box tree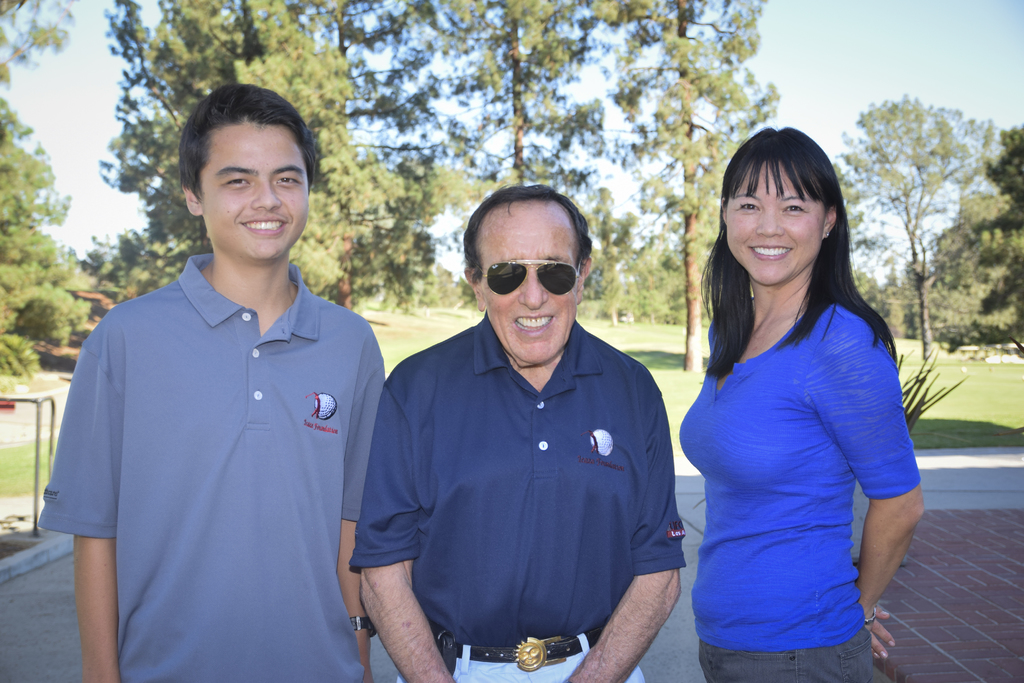
Rect(404, 0, 614, 204)
